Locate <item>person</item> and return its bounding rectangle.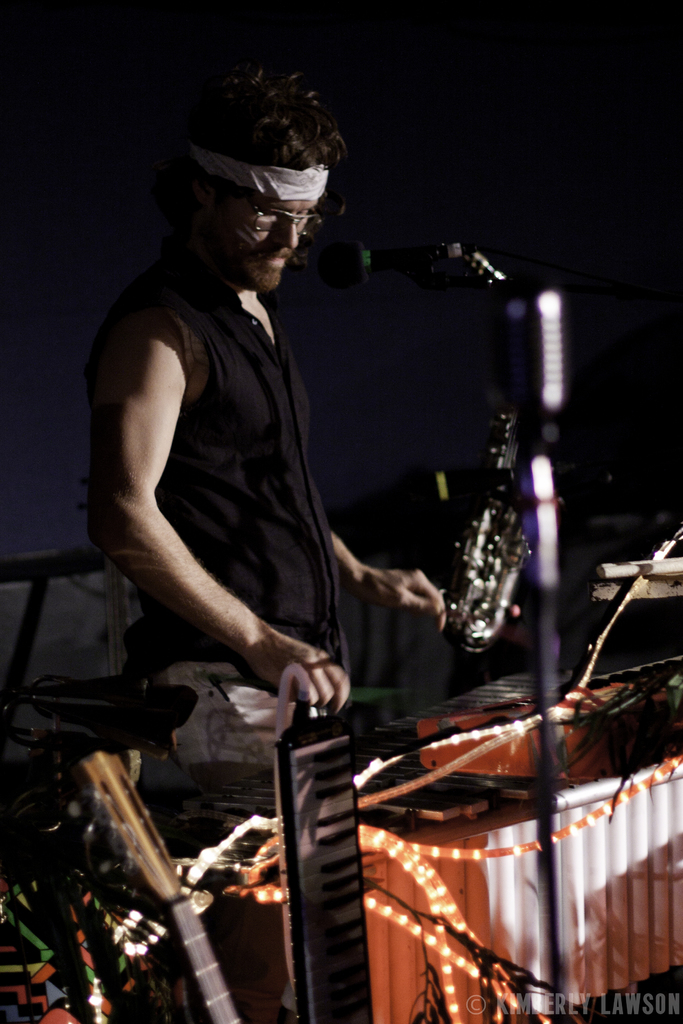
select_region(79, 63, 403, 838).
